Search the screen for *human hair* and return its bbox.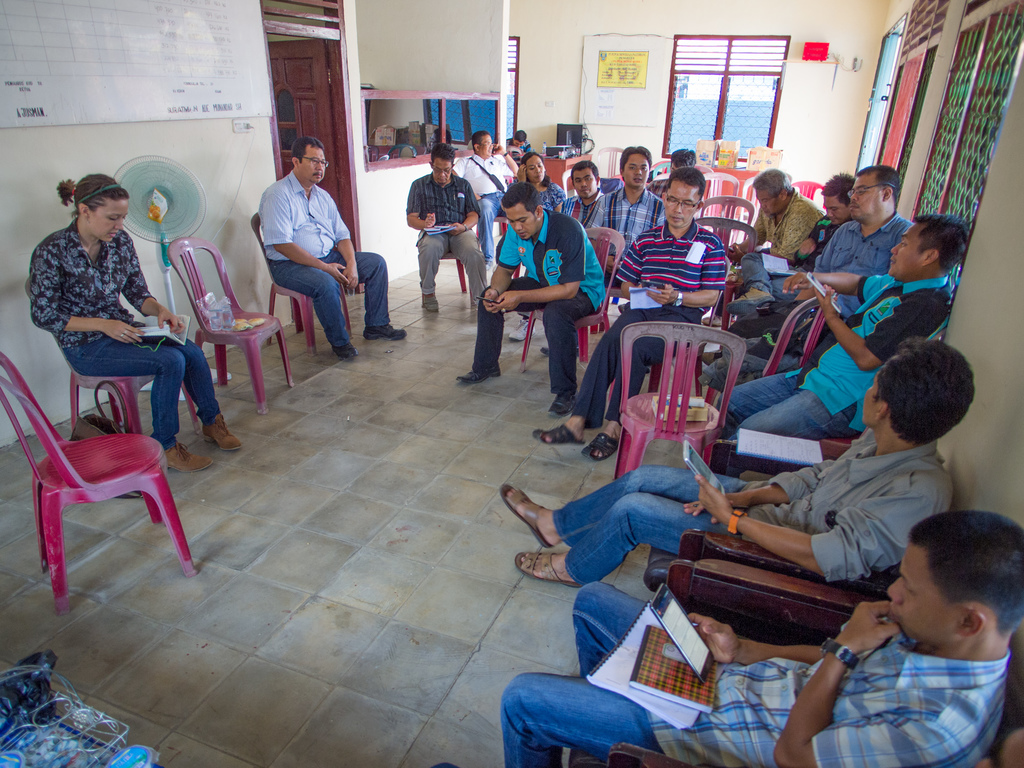
Found: [x1=854, y1=165, x2=900, y2=209].
